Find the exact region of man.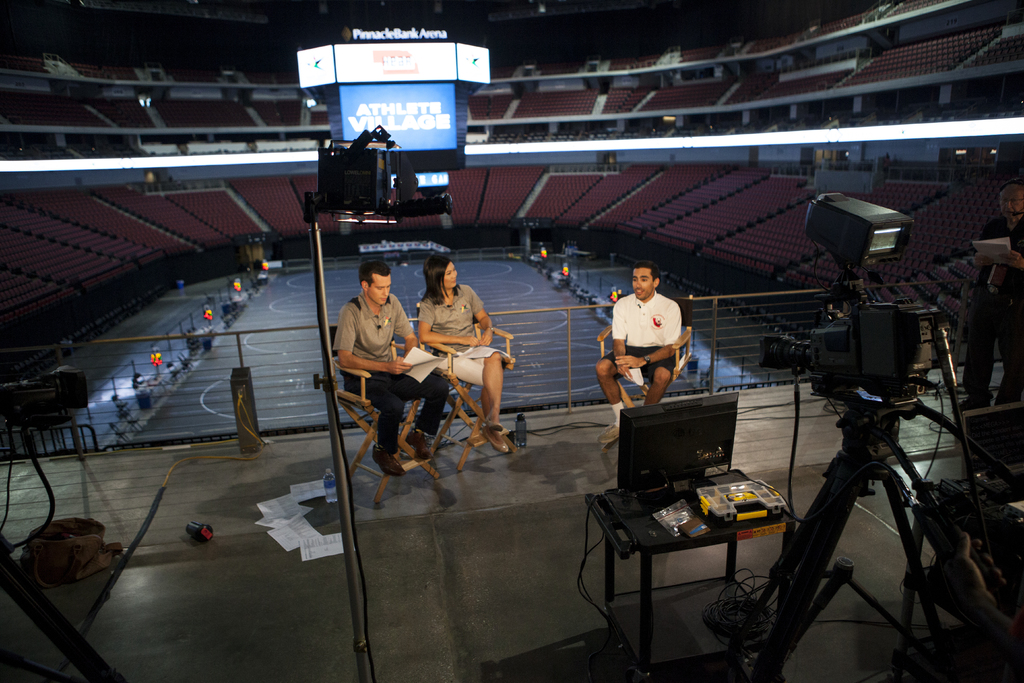
Exact region: box(602, 267, 704, 427).
